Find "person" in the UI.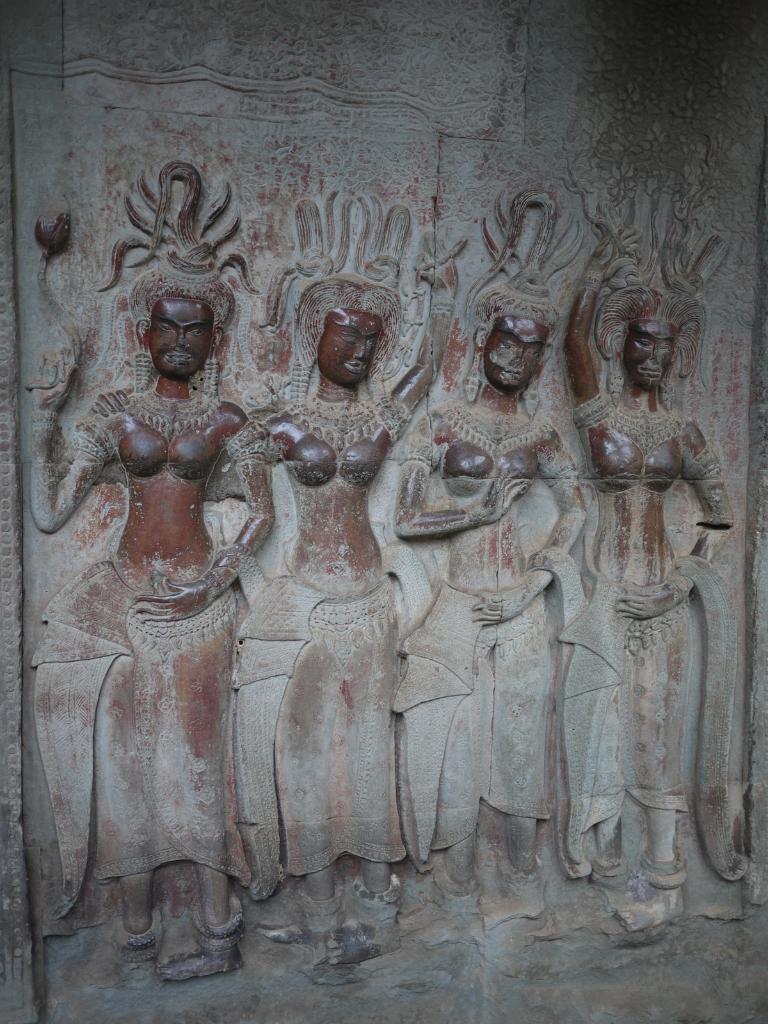
UI element at (51,324,288,1008).
